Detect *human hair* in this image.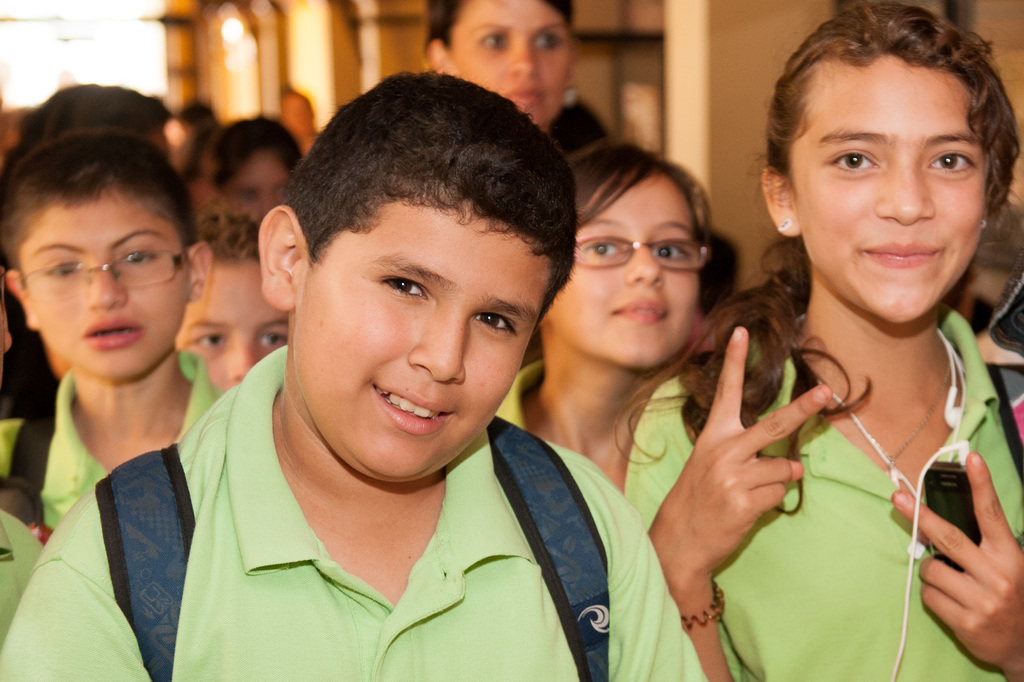
Detection: {"x1": 426, "y1": 0, "x2": 576, "y2": 48}.
